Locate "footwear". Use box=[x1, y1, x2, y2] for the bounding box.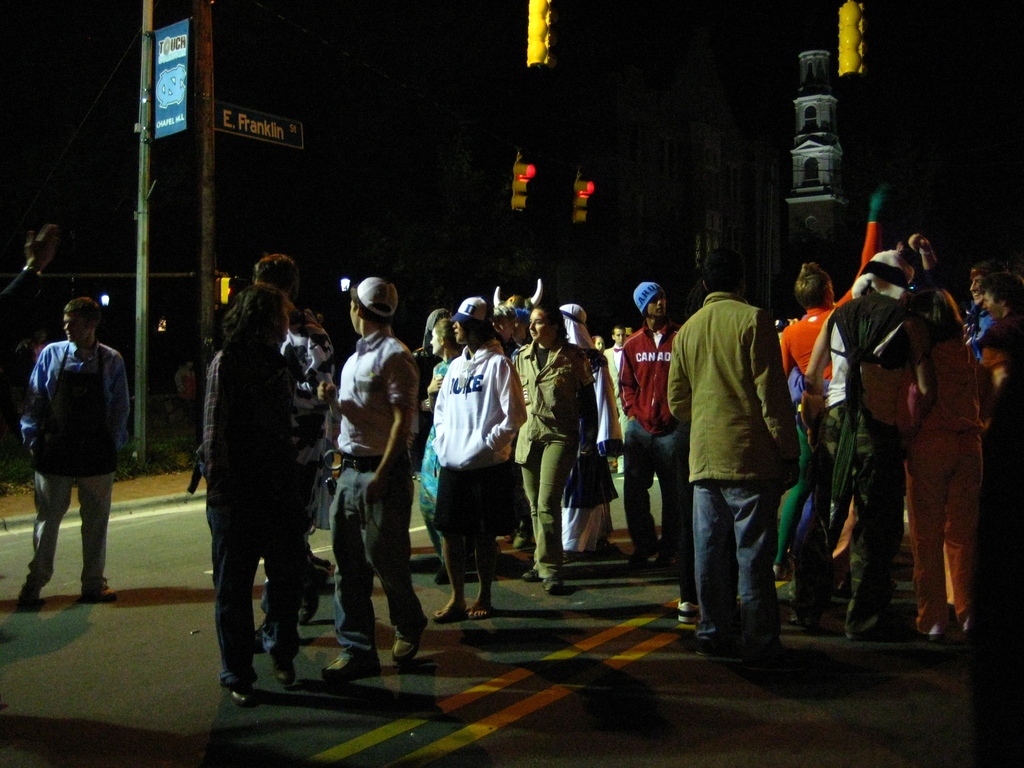
box=[680, 602, 695, 623].
